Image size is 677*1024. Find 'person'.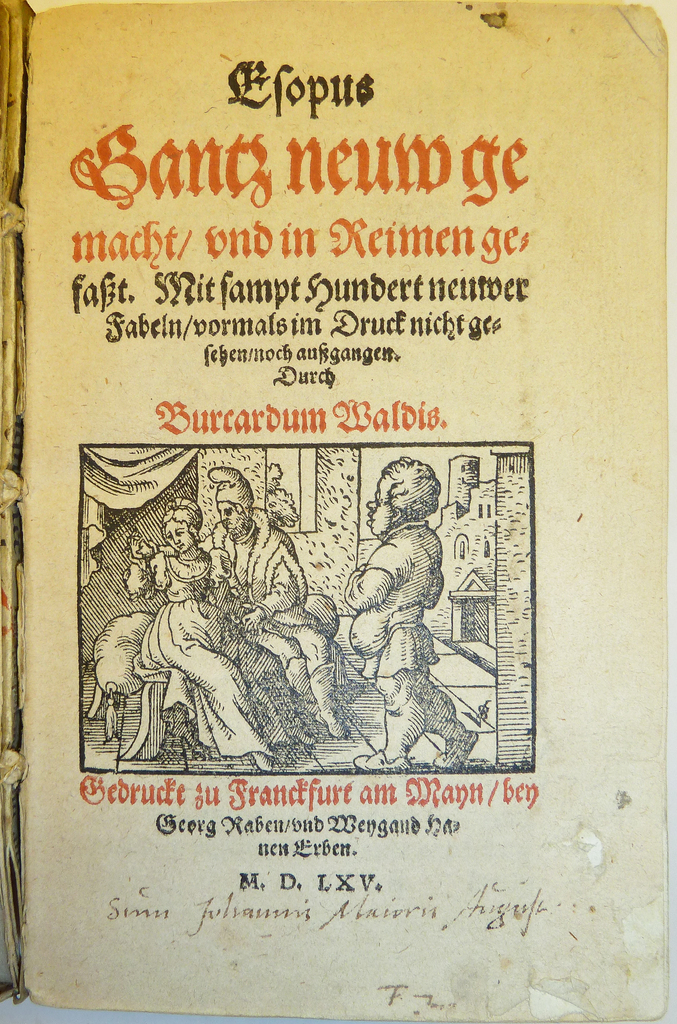
203/468/349/739.
